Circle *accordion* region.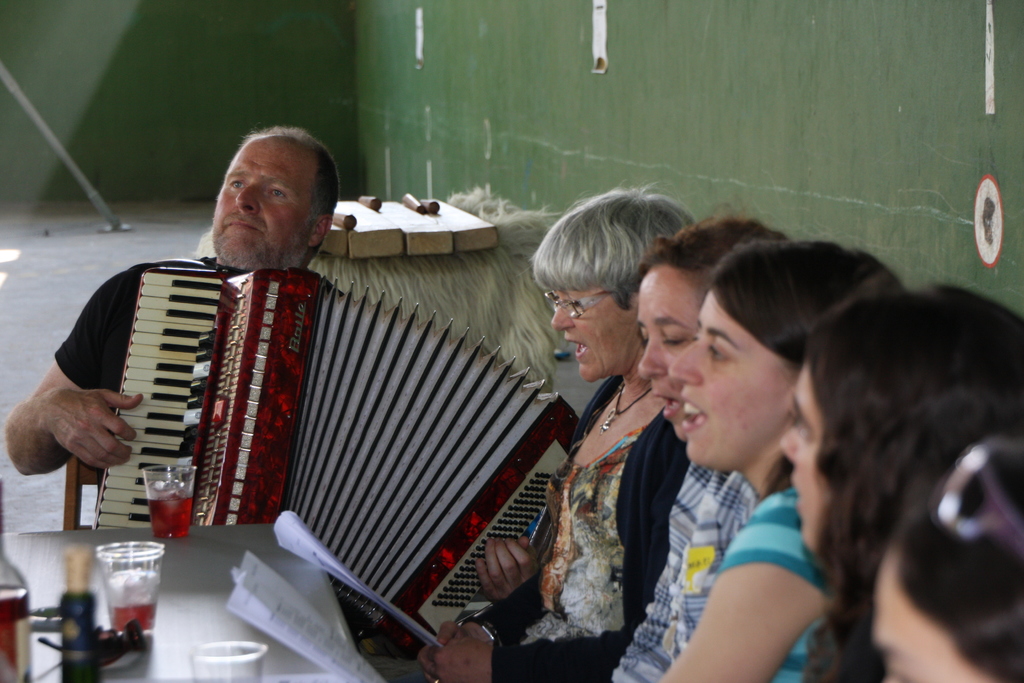
Region: box=[77, 298, 588, 640].
